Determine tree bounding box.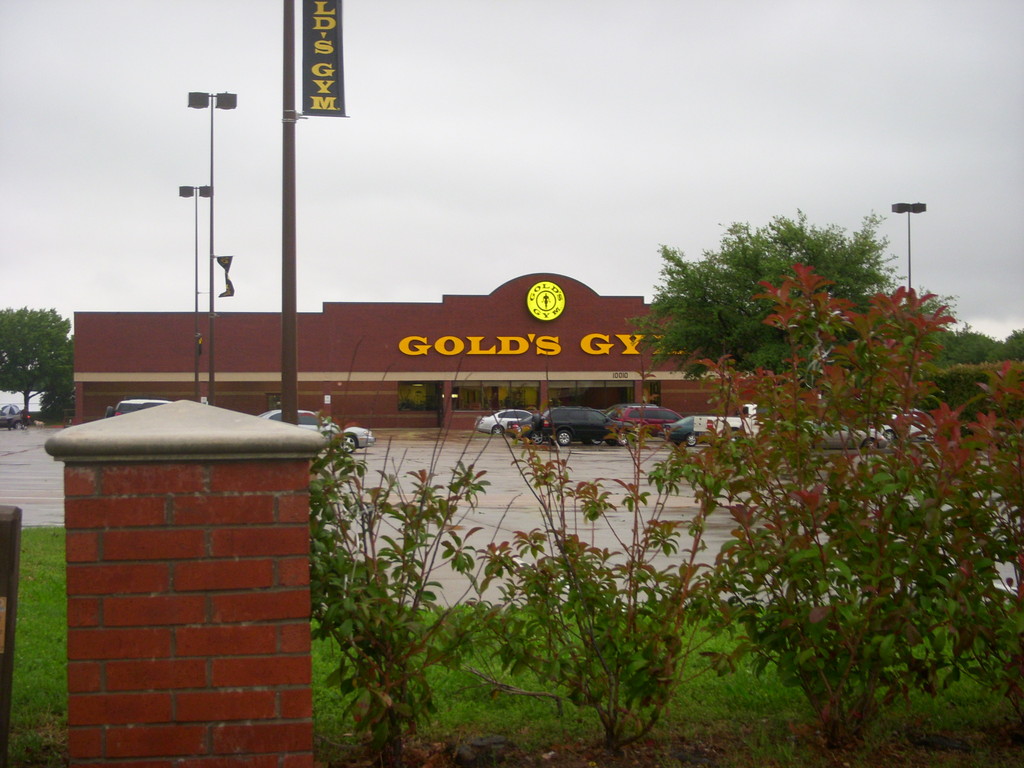
Determined: {"left": 0, "top": 298, "right": 58, "bottom": 407}.
